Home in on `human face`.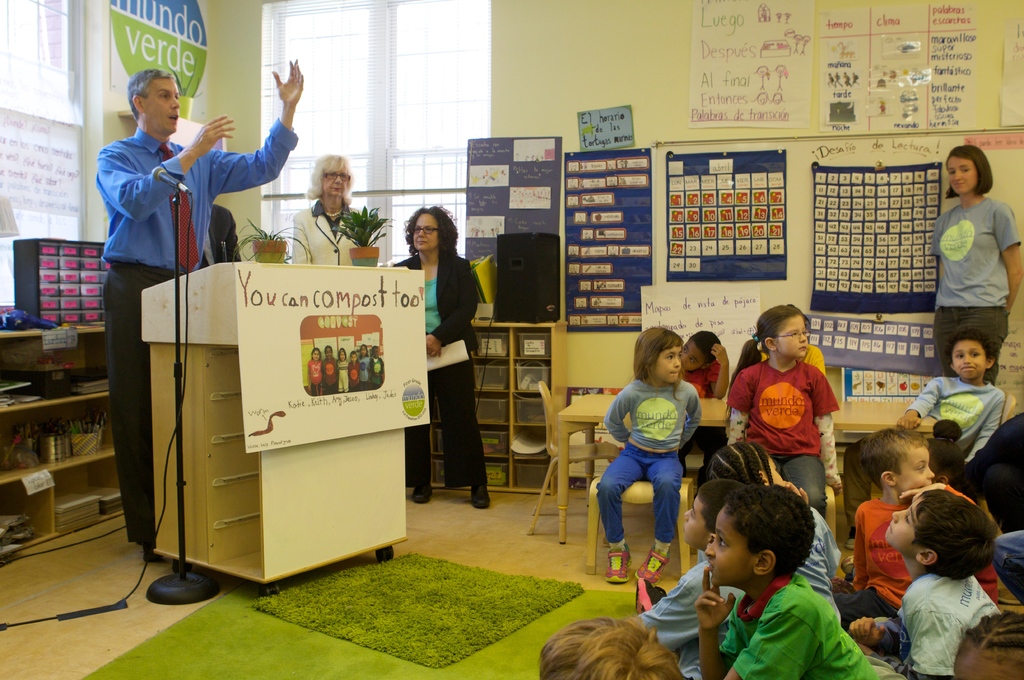
Homed in at <bbox>884, 497, 925, 548</bbox>.
